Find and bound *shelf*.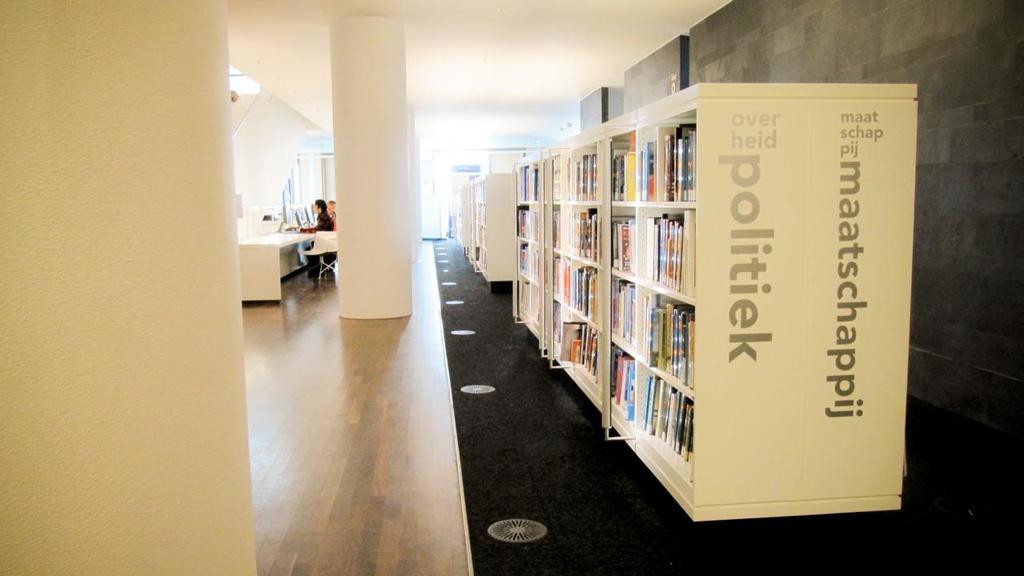
Bound: pyautogui.locateOnScreen(510, 75, 929, 523).
